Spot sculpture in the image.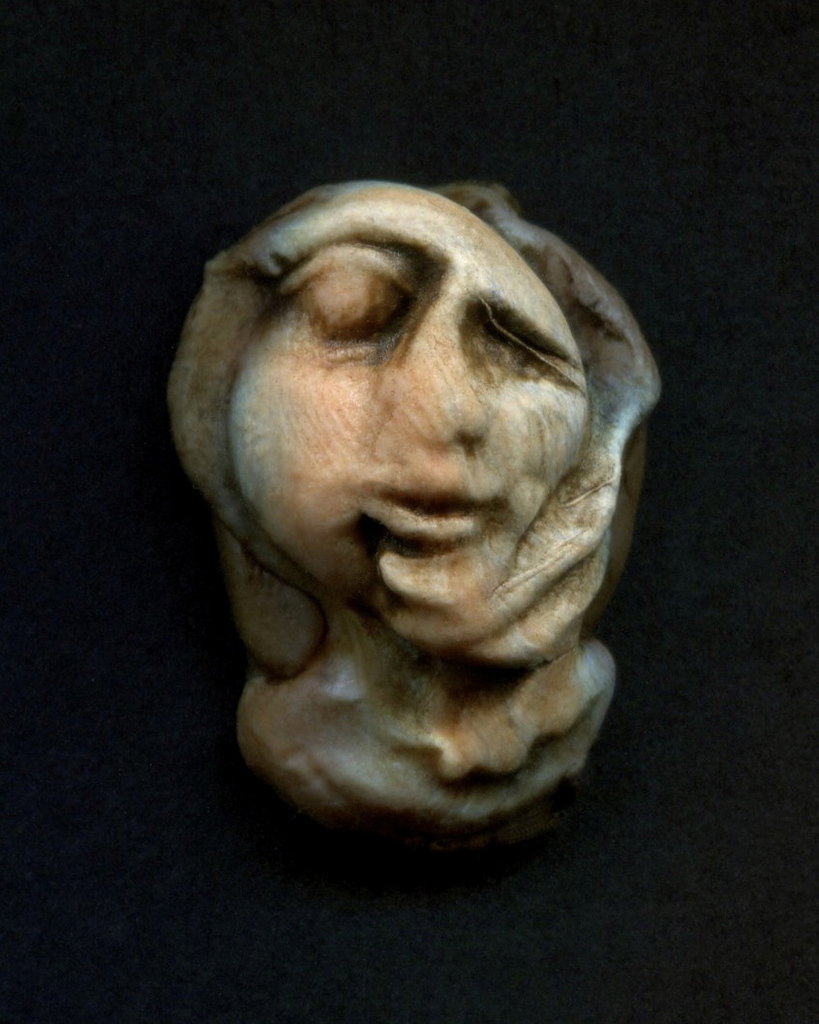
sculpture found at [172,177,661,845].
